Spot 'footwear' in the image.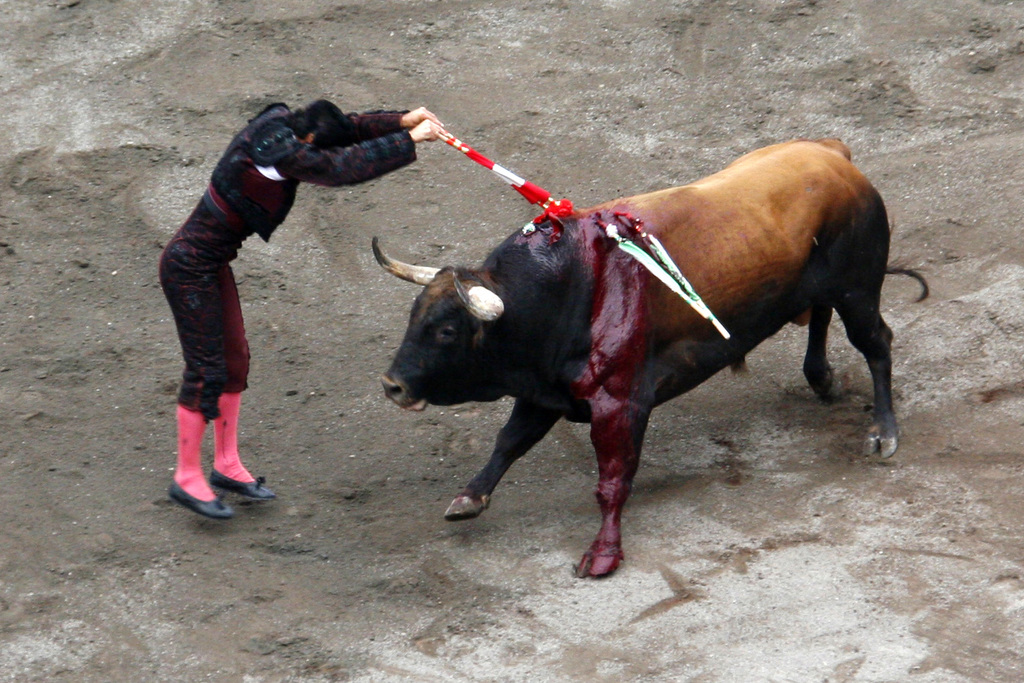
'footwear' found at bbox=(172, 473, 240, 519).
